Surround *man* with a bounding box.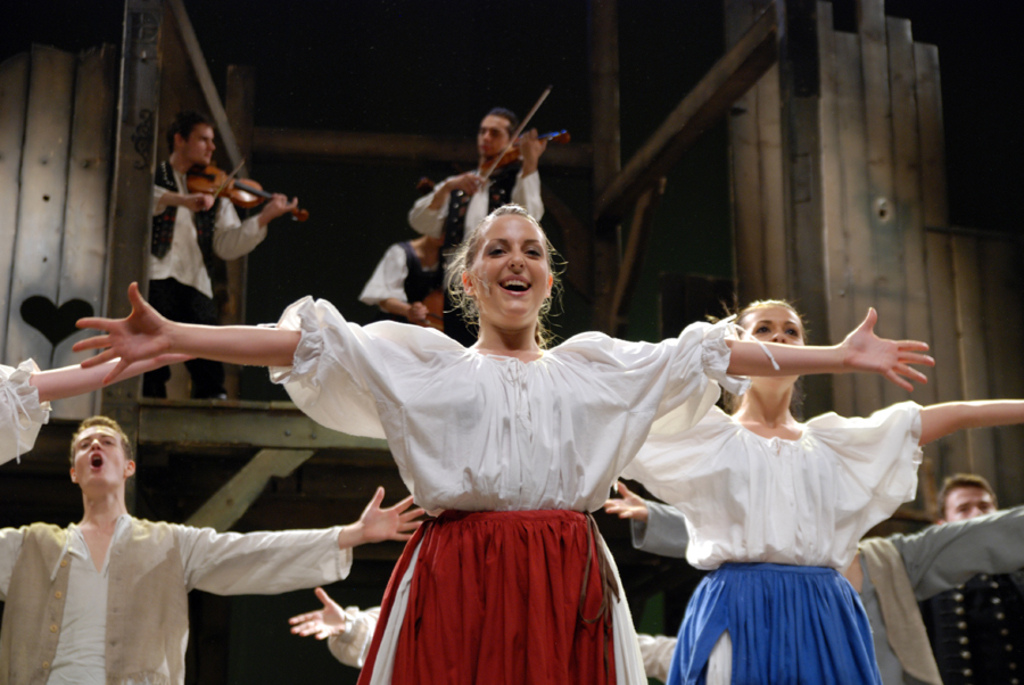
pyautogui.locateOnScreen(407, 107, 548, 349).
